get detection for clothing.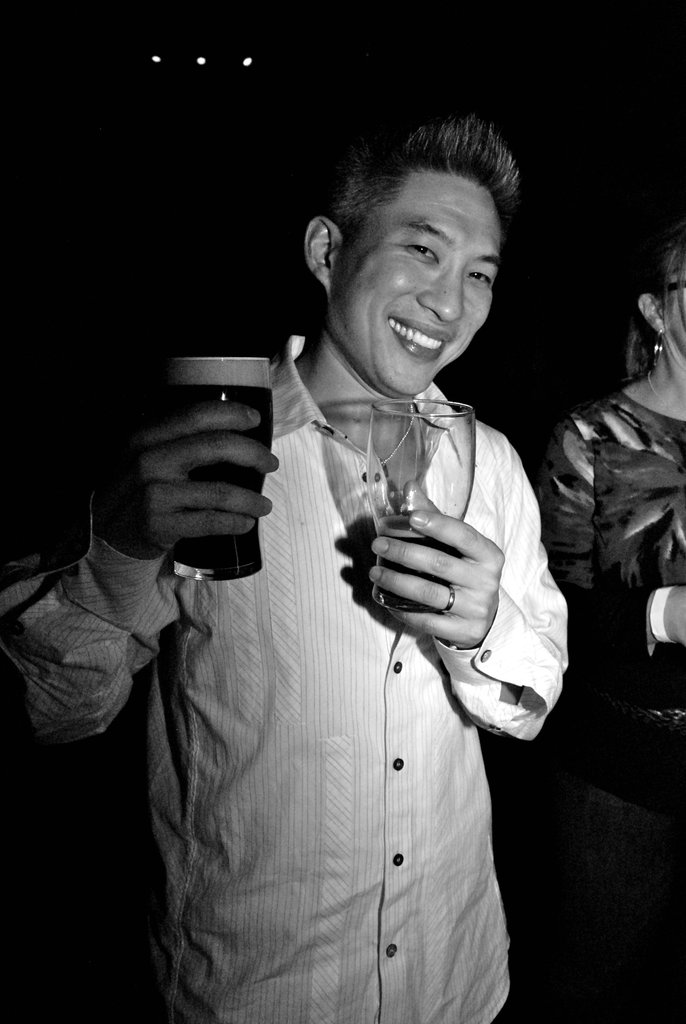
Detection: pyautogui.locateOnScreen(539, 390, 685, 812).
